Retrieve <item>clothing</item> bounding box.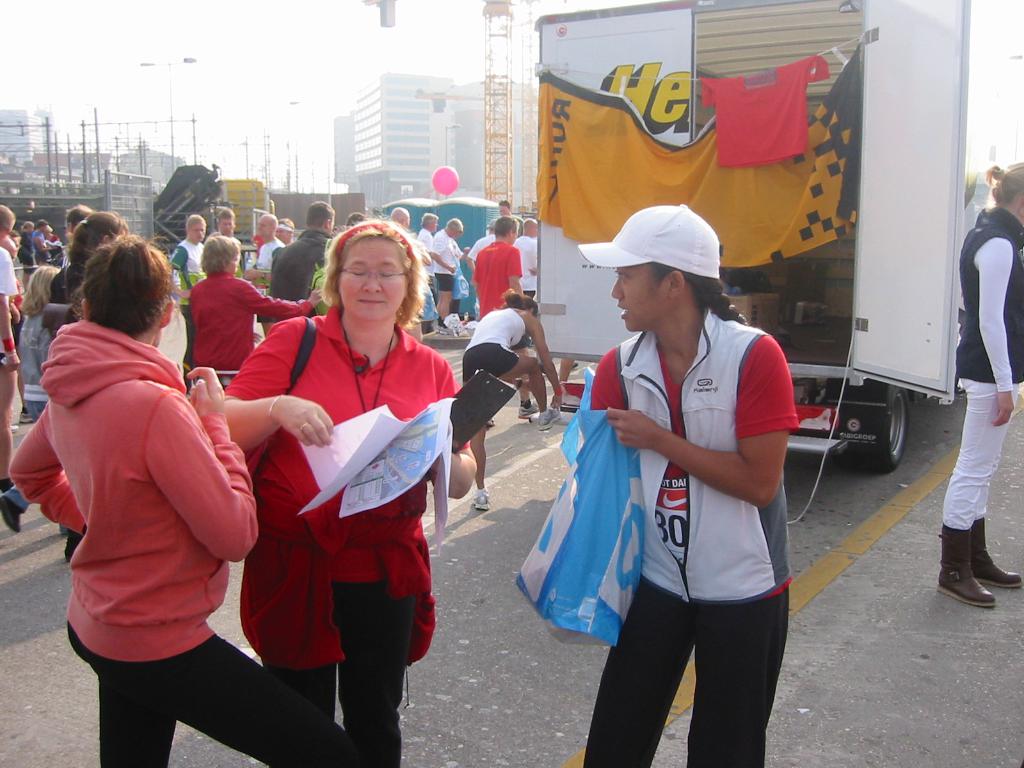
Bounding box: crop(468, 244, 524, 317).
